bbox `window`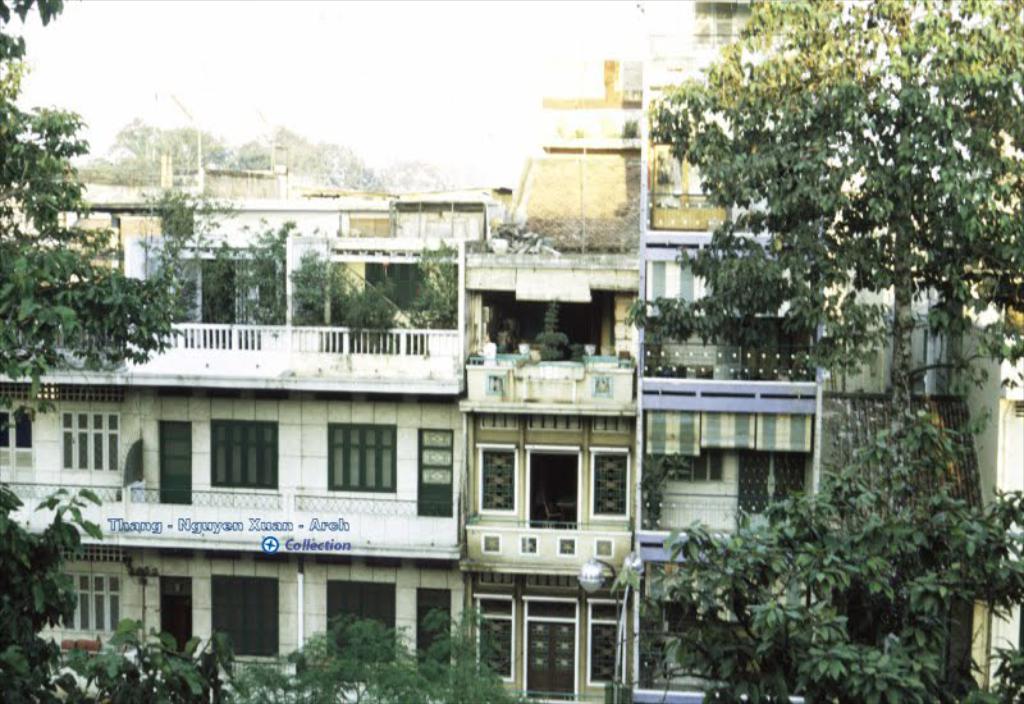
box=[329, 428, 396, 490]
